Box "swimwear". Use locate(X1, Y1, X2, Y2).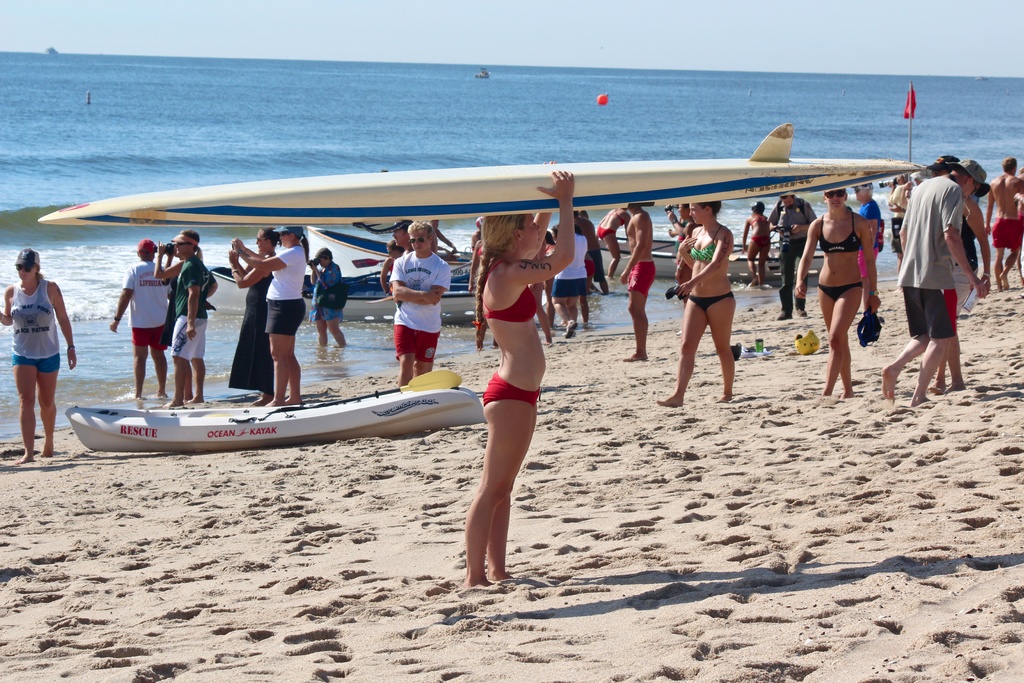
locate(817, 211, 865, 254).
